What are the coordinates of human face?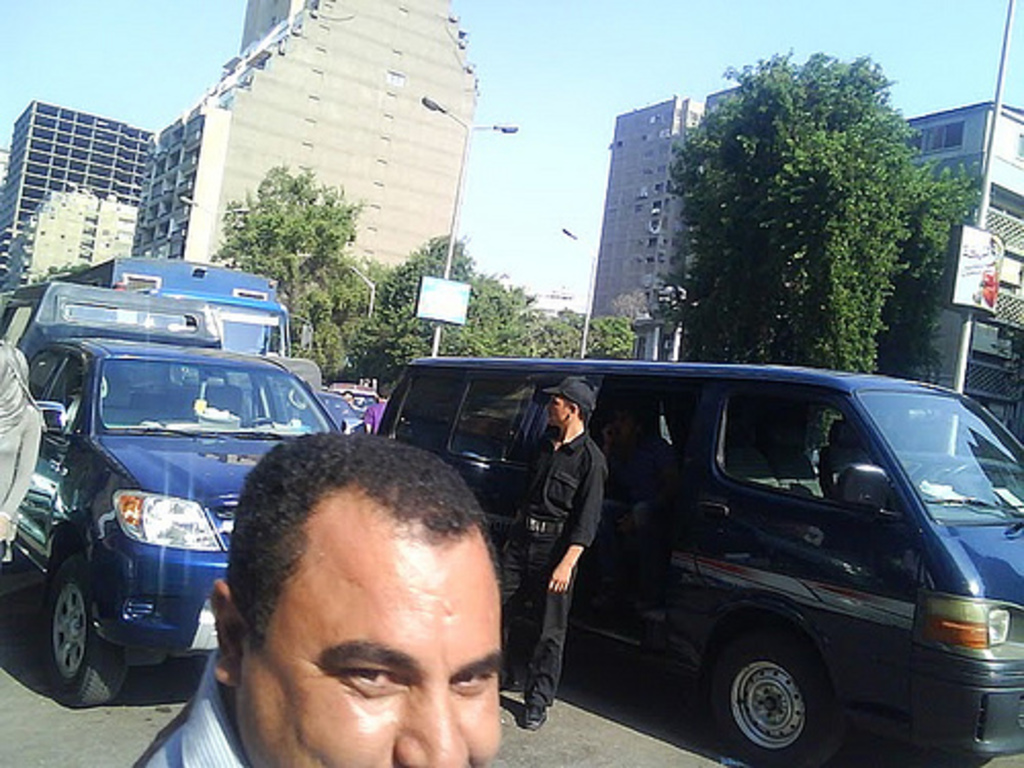
[left=236, top=545, right=502, bottom=766].
